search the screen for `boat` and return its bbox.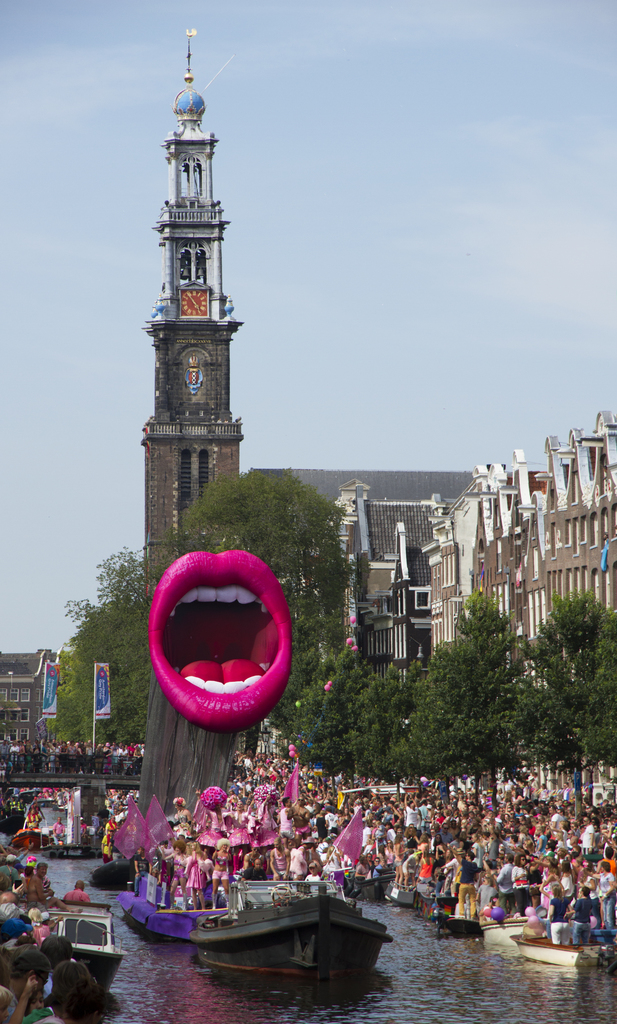
Found: 352,870,394,902.
